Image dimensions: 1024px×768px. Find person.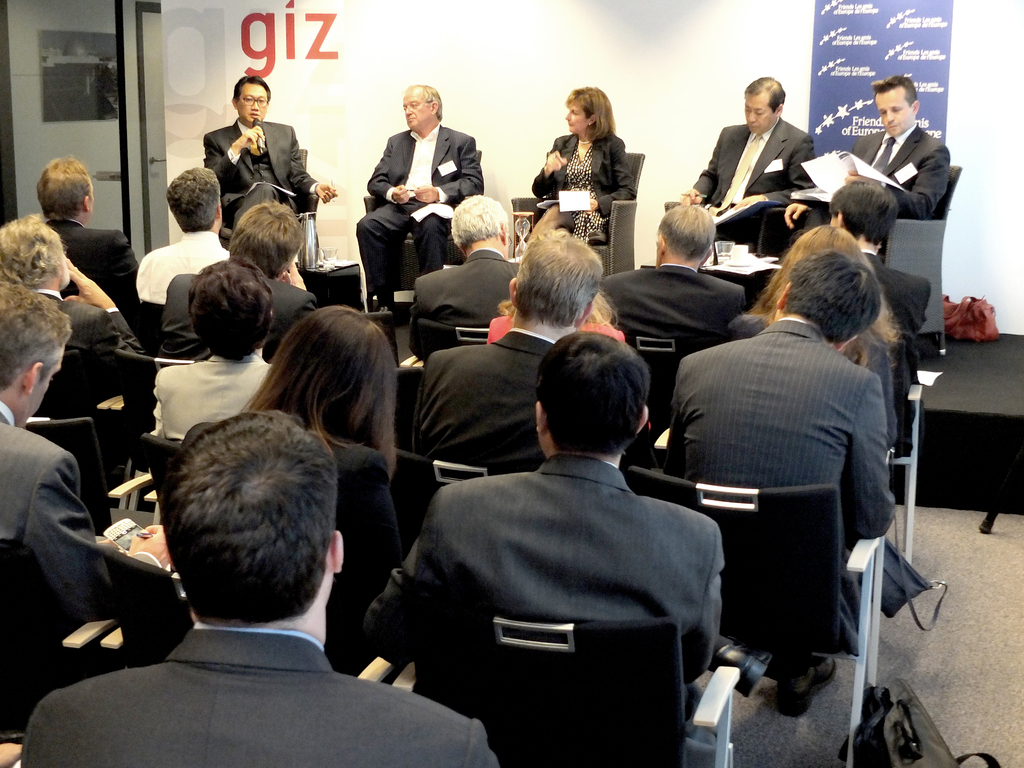
[left=785, top=72, right=954, bottom=236].
